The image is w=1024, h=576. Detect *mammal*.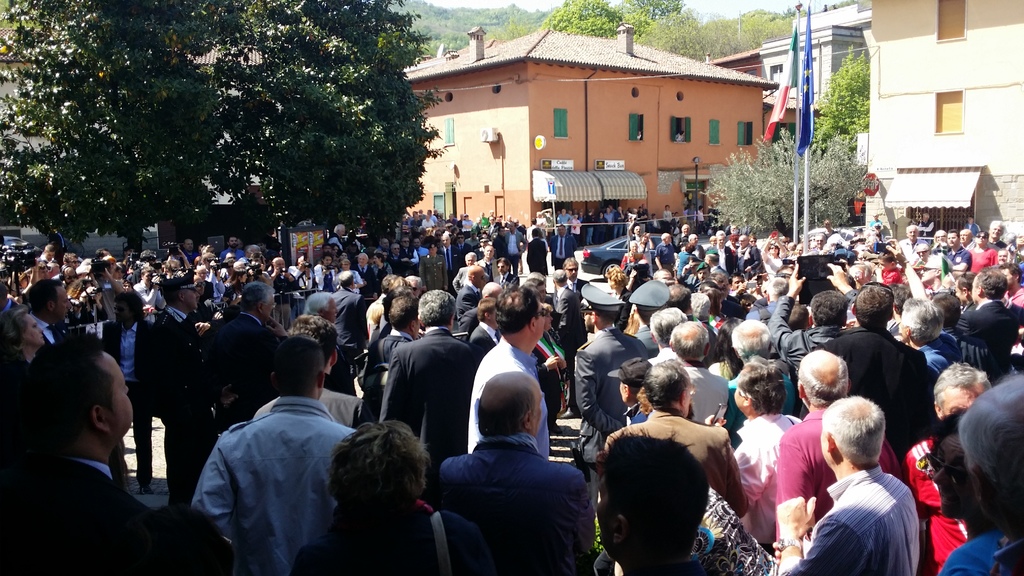
Detection: box=[404, 271, 431, 299].
